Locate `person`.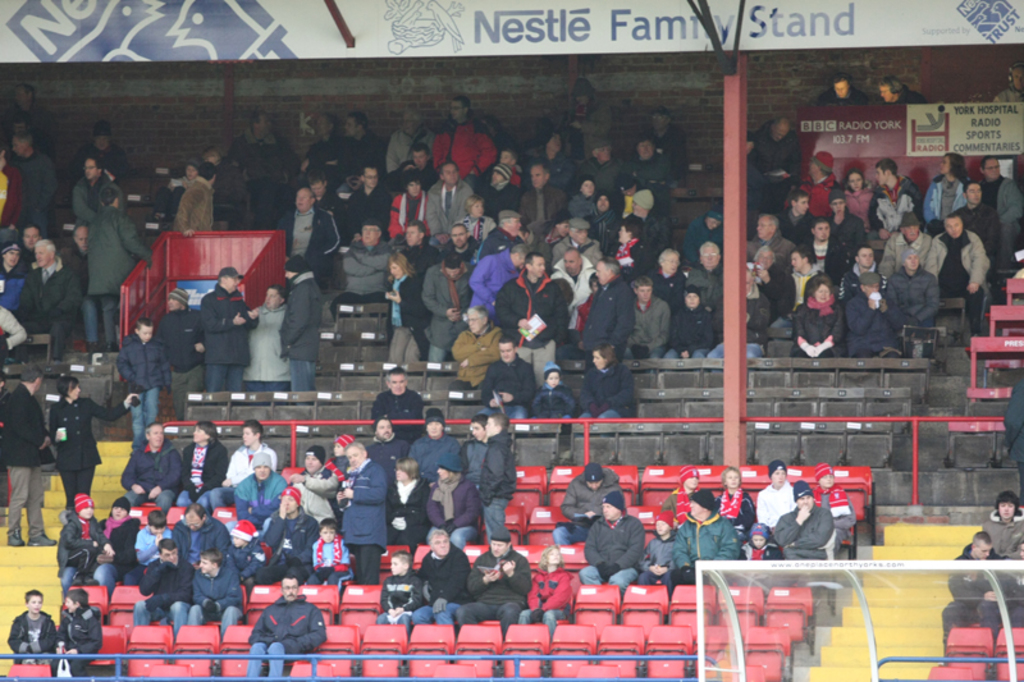
Bounding box: 870:243:951:338.
